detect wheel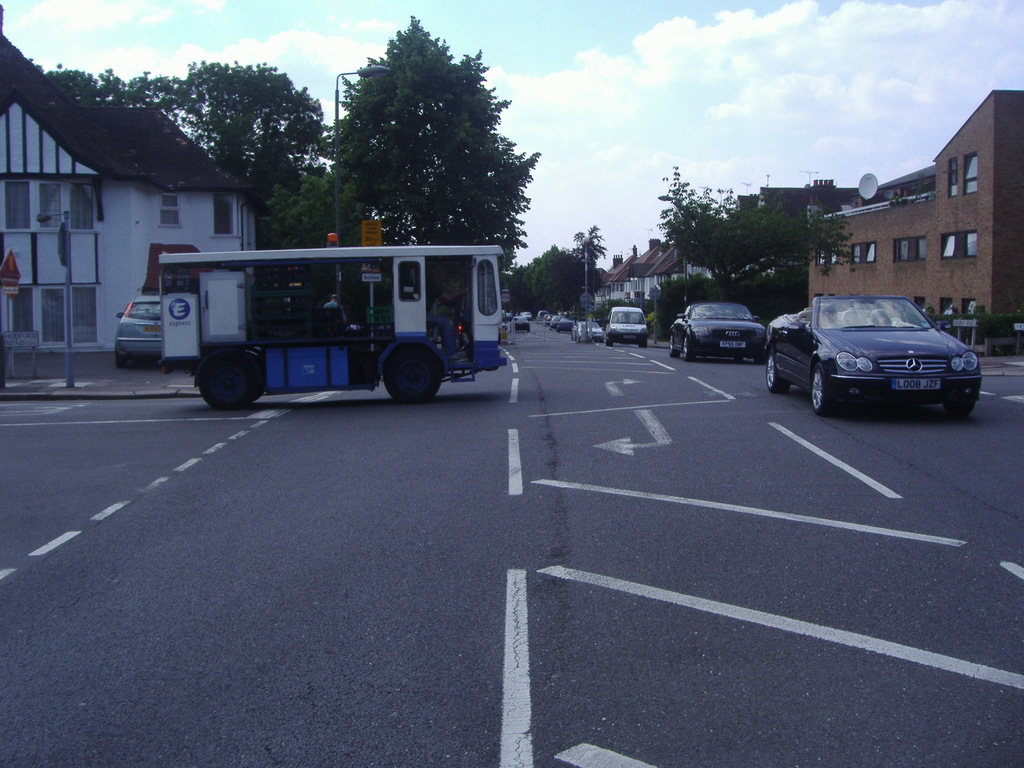
[left=762, top=353, right=790, bottom=397]
